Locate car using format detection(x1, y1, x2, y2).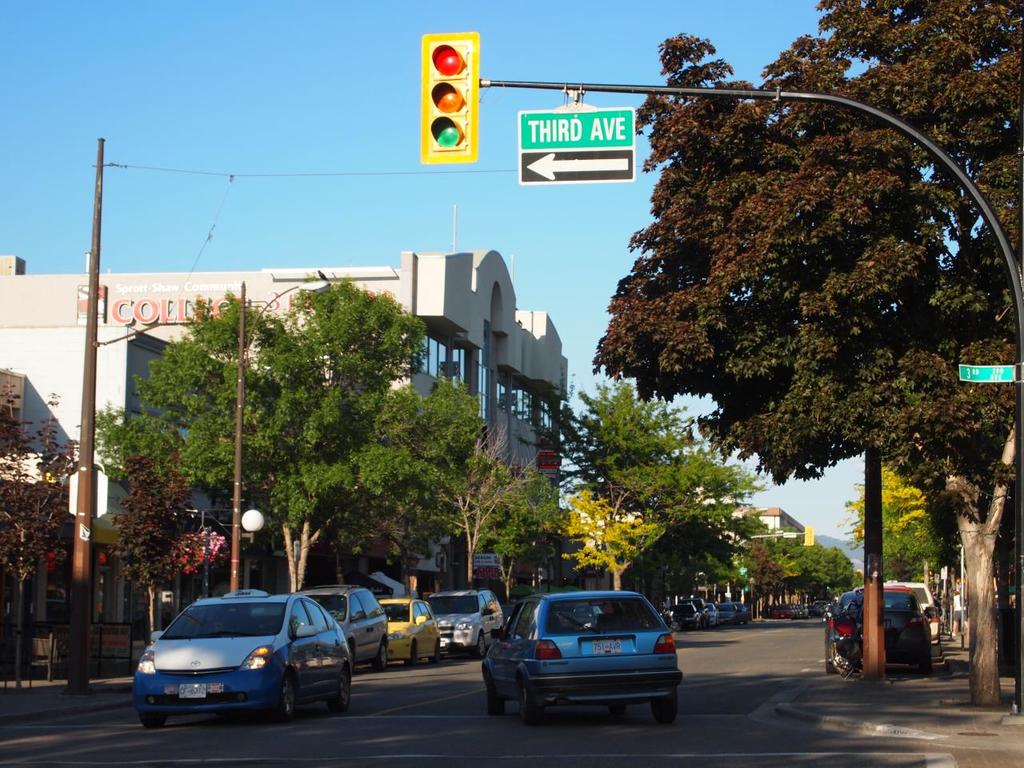
detection(480, 598, 682, 730).
